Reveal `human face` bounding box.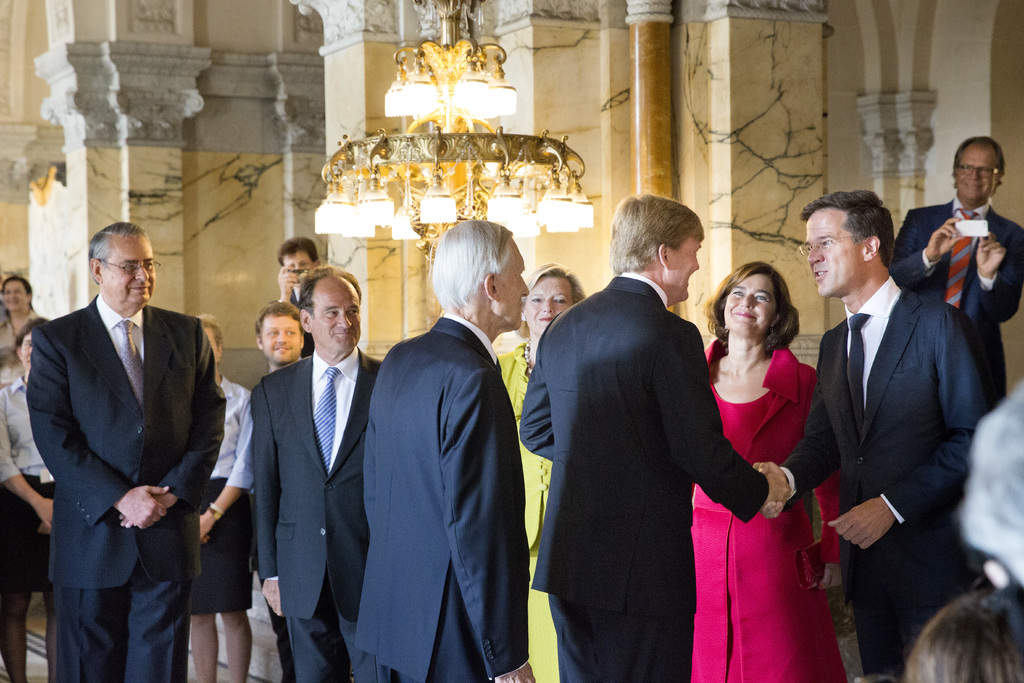
Revealed: l=498, t=243, r=526, b=327.
